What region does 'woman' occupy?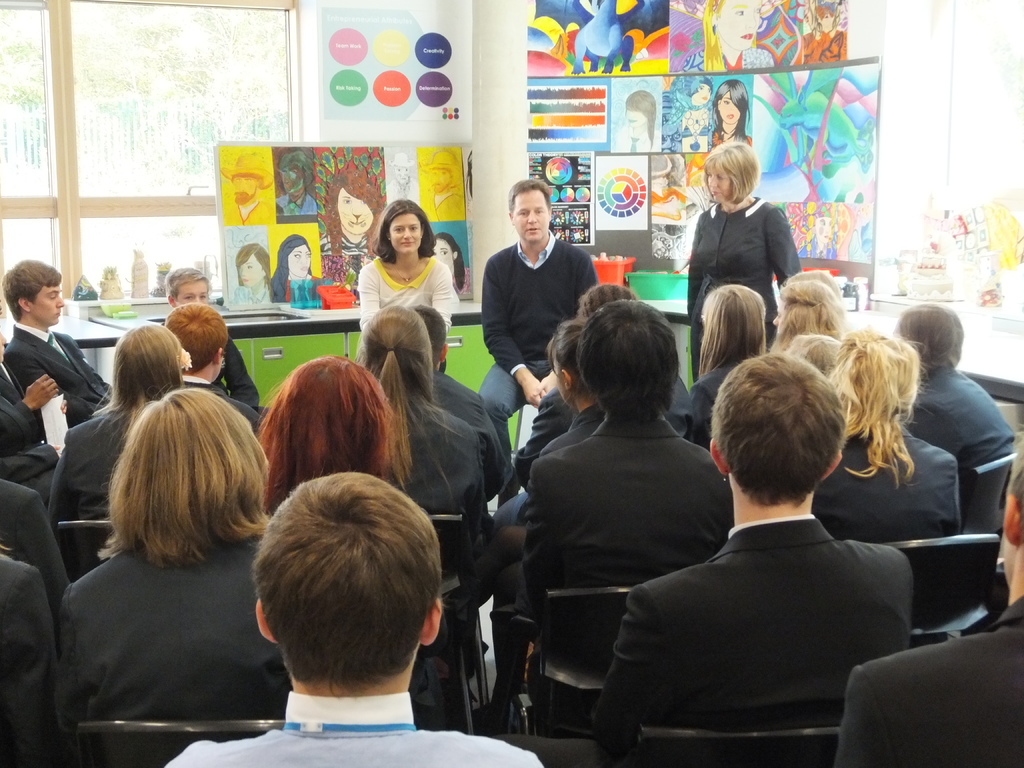
44/319/267/523.
